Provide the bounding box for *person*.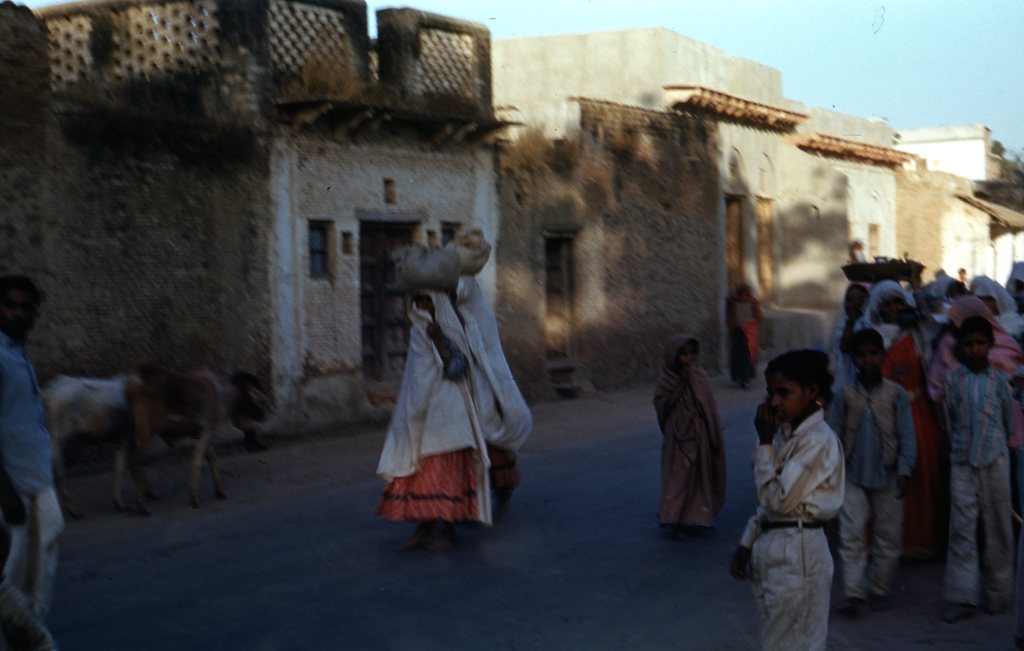
left=961, top=273, right=1020, bottom=355.
